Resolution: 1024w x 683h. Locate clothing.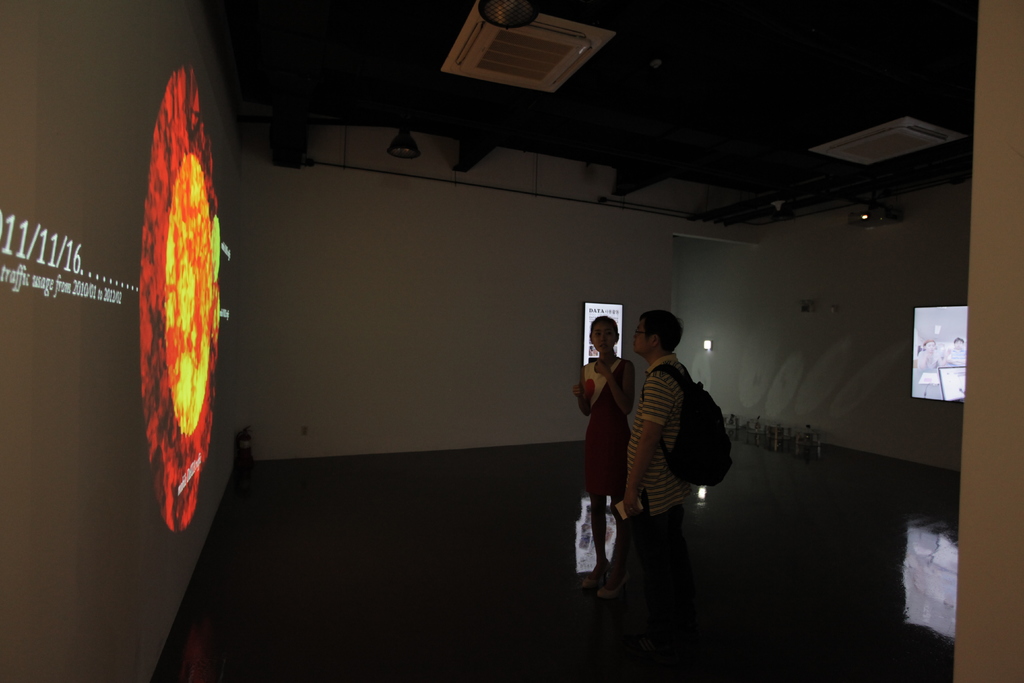
BBox(624, 350, 687, 607).
